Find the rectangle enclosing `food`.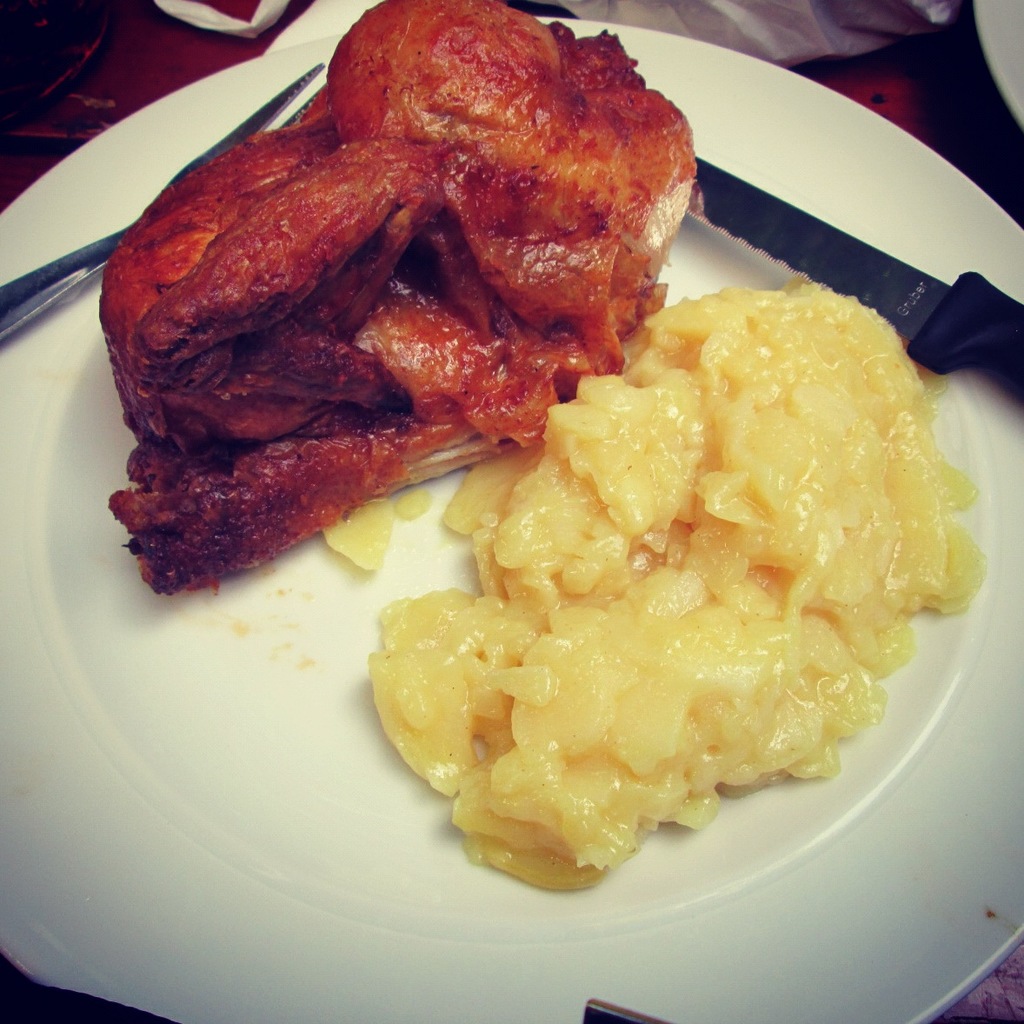
164,63,885,788.
